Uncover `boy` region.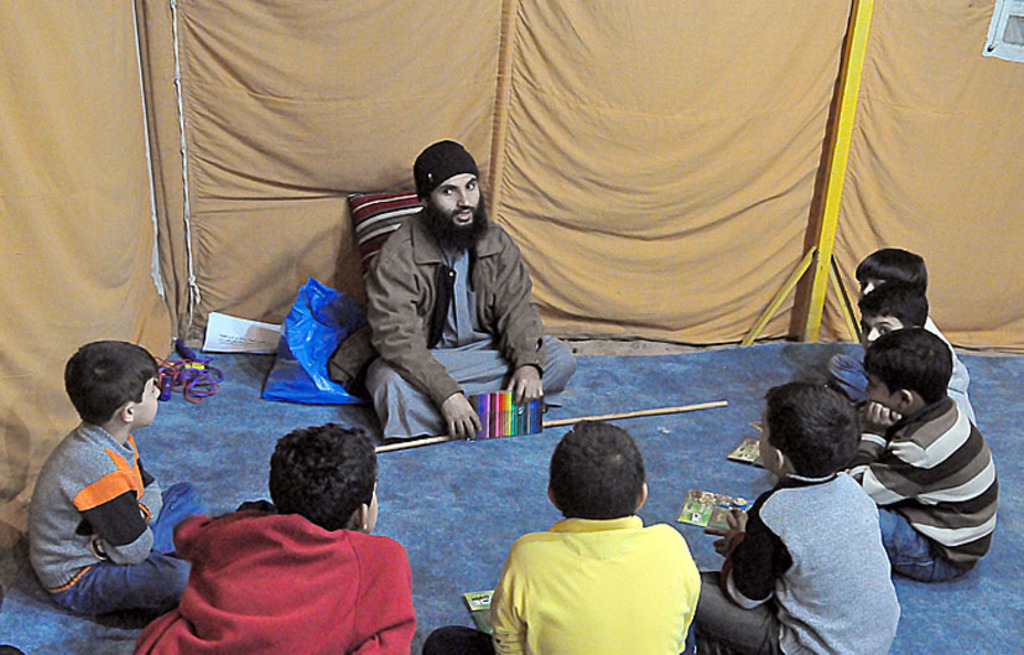
Uncovered: bbox=[864, 290, 927, 353].
